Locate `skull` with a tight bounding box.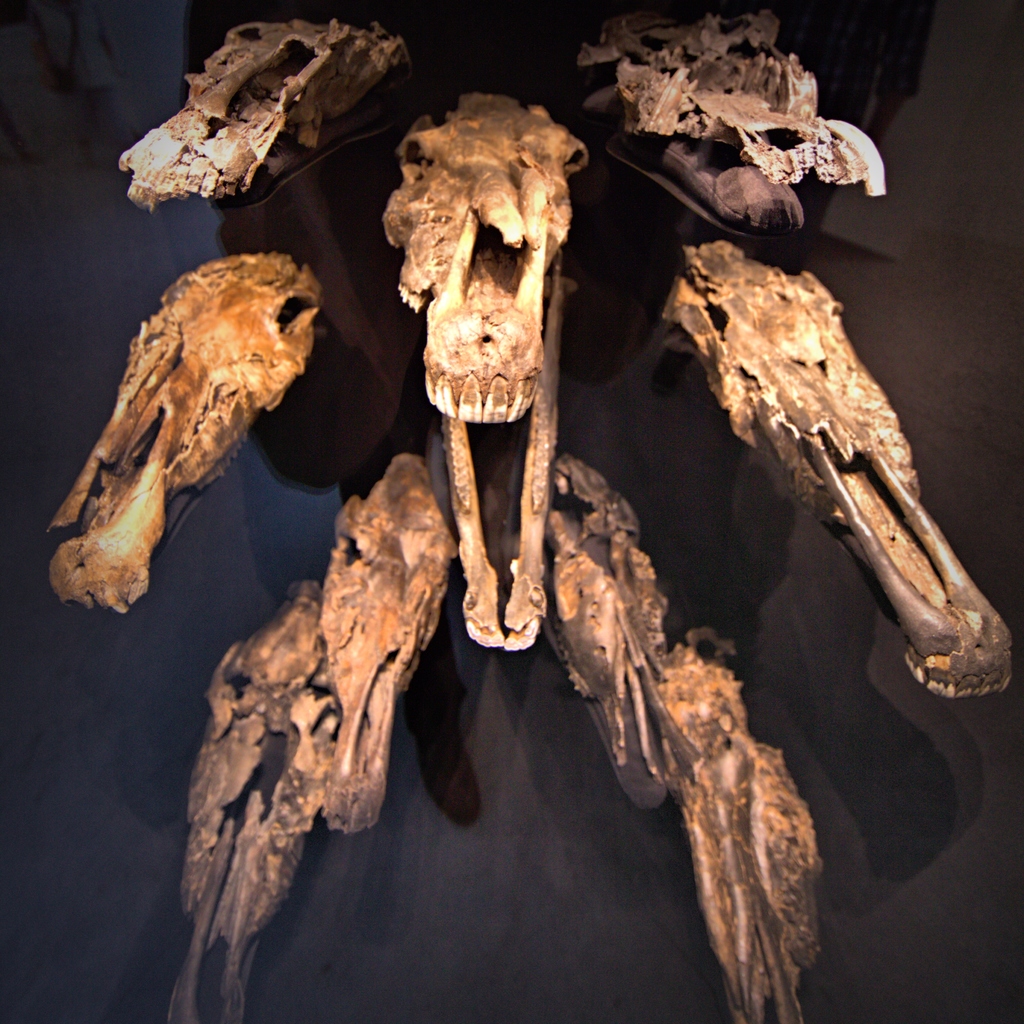
383 88 593 652.
